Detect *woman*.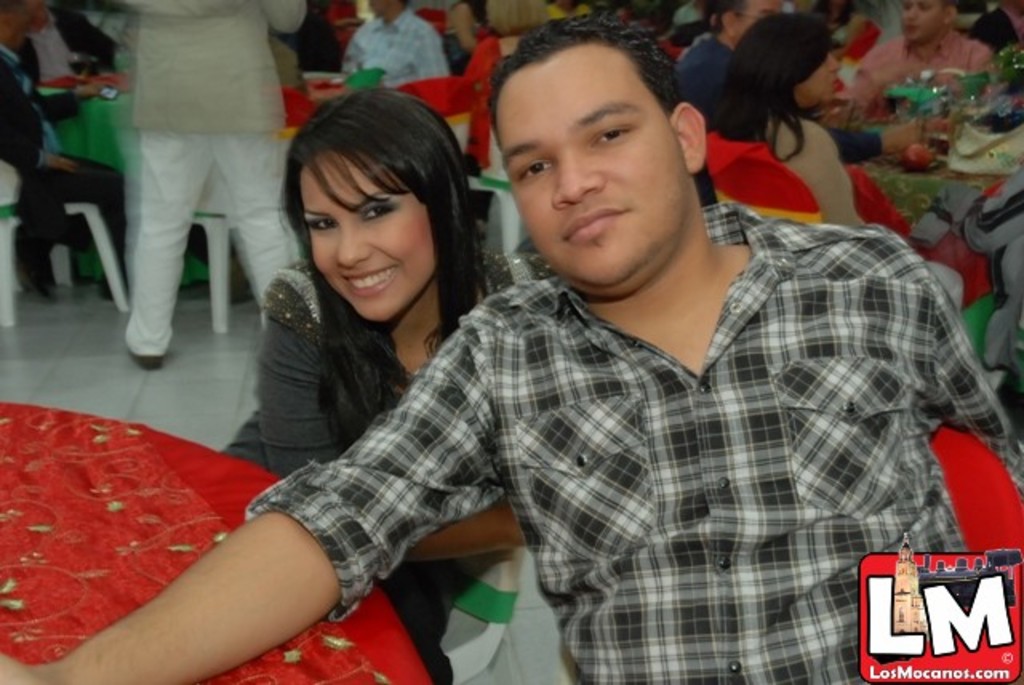
Detected at 712,6,867,222.
